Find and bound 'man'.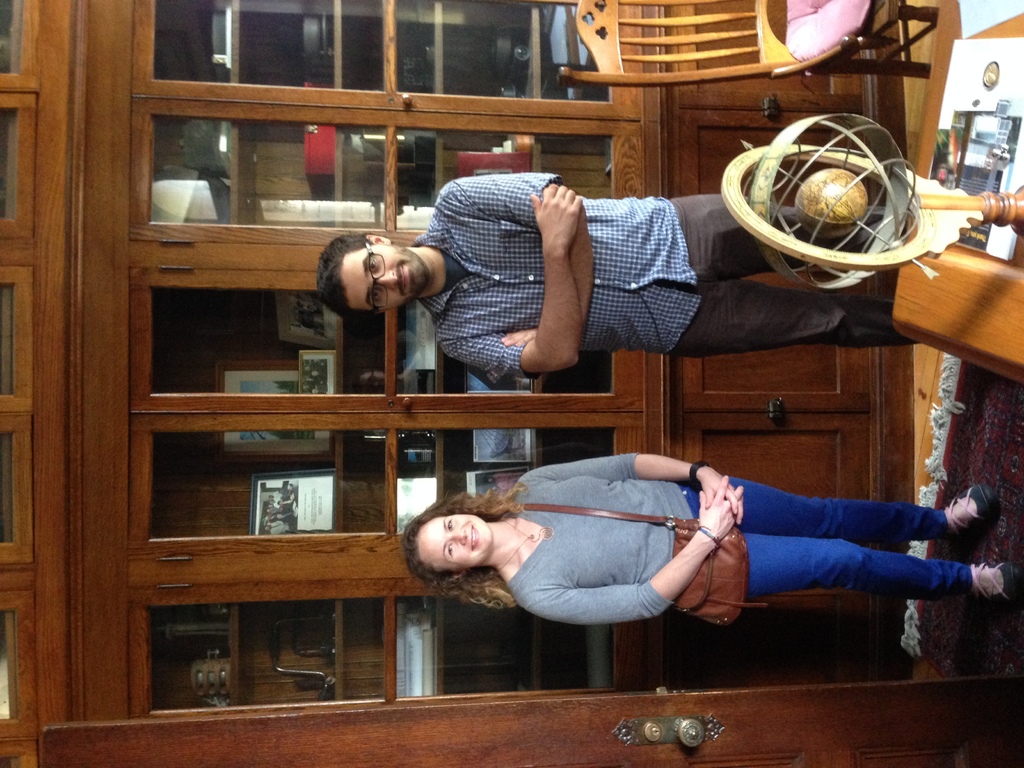
Bound: bbox(310, 183, 918, 383).
